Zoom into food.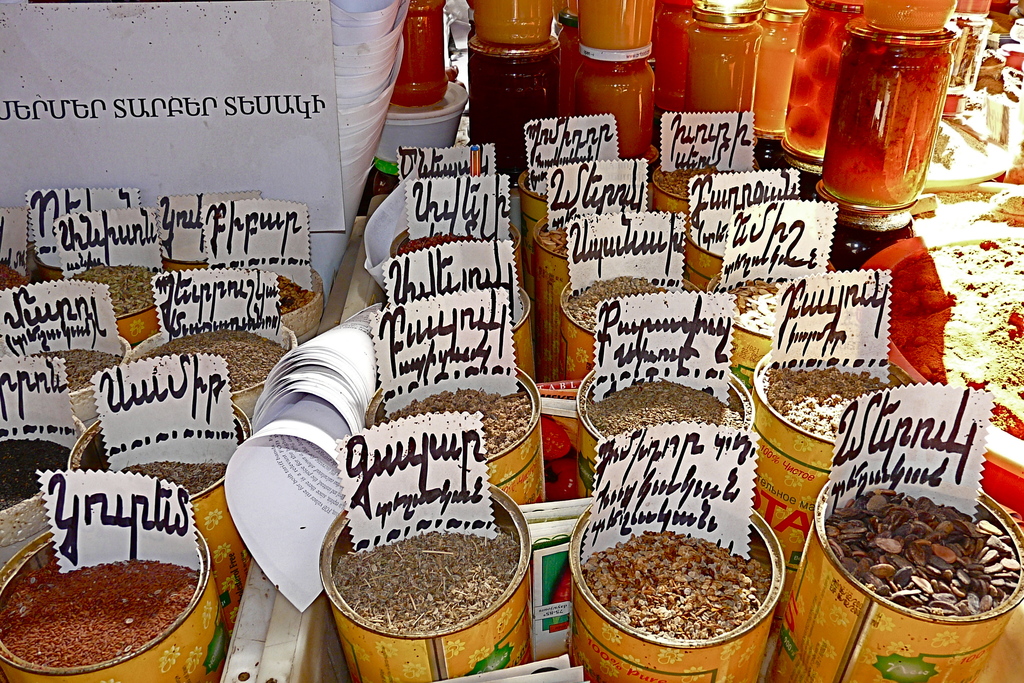
Zoom target: (left=587, top=520, right=792, bottom=658).
